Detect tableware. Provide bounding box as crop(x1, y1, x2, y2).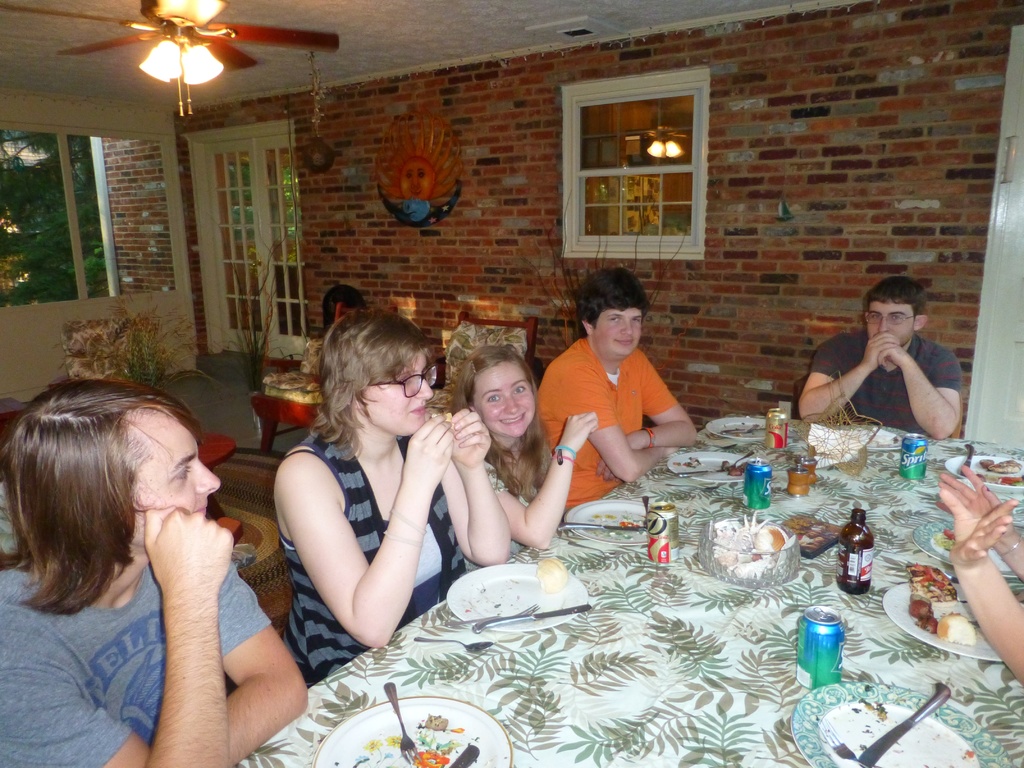
crop(412, 638, 492, 653).
